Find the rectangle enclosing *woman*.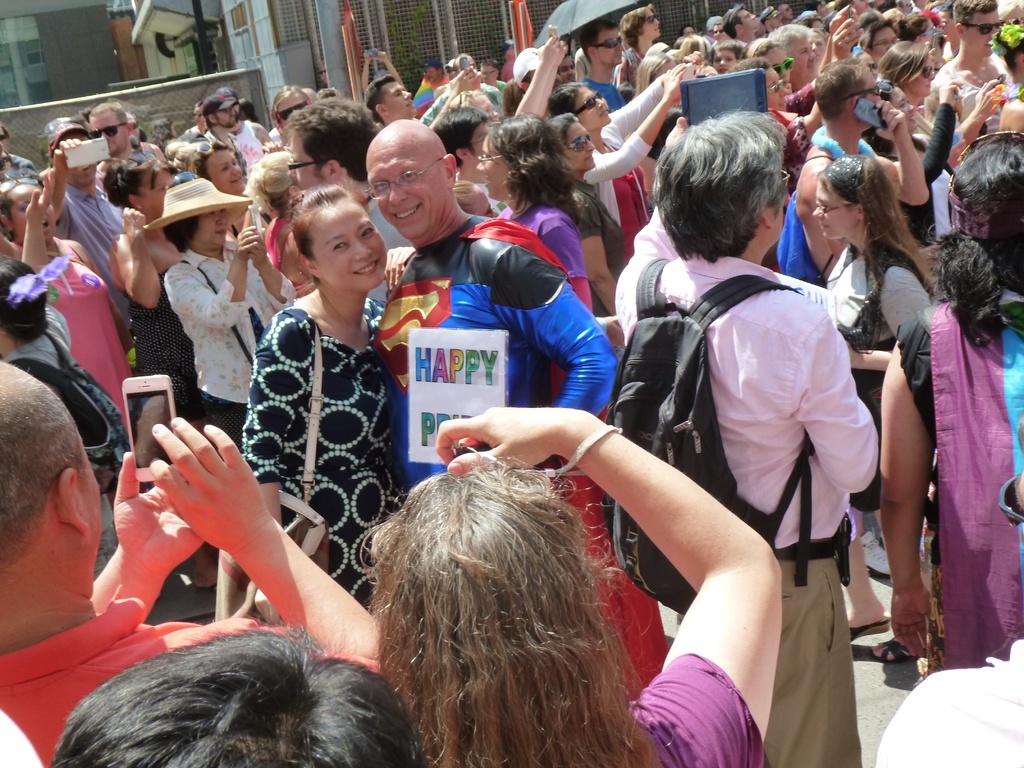
left=246, top=150, right=317, bottom=299.
